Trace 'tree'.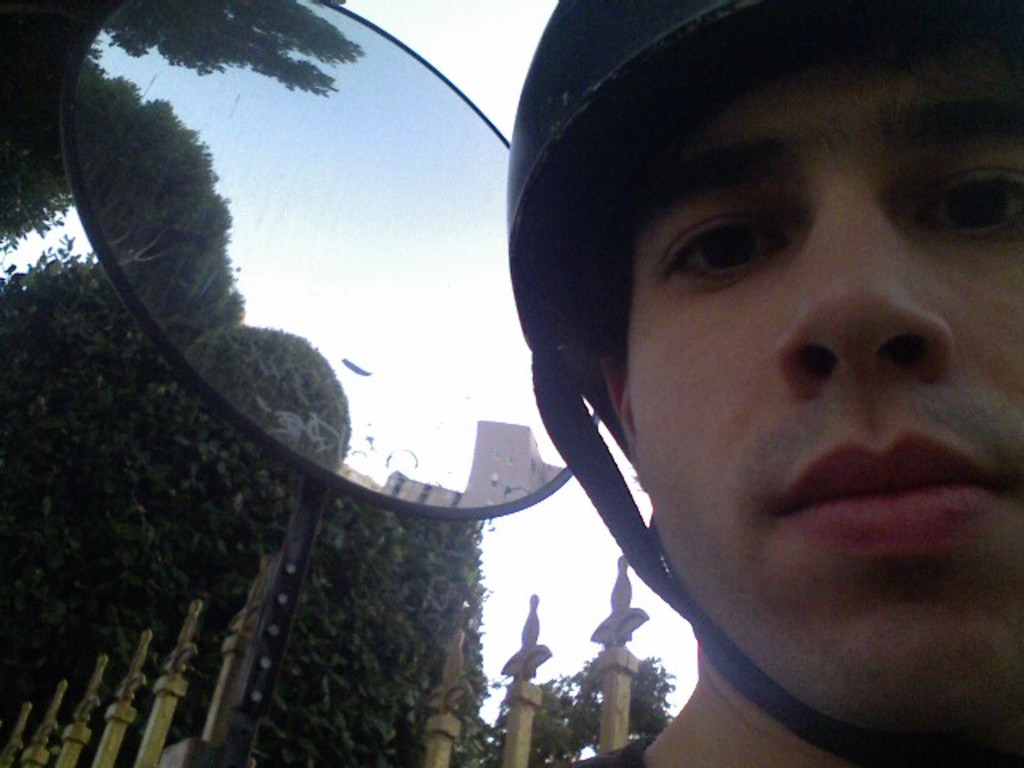
Traced to pyautogui.locateOnScreen(0, 2, 123, 253).
